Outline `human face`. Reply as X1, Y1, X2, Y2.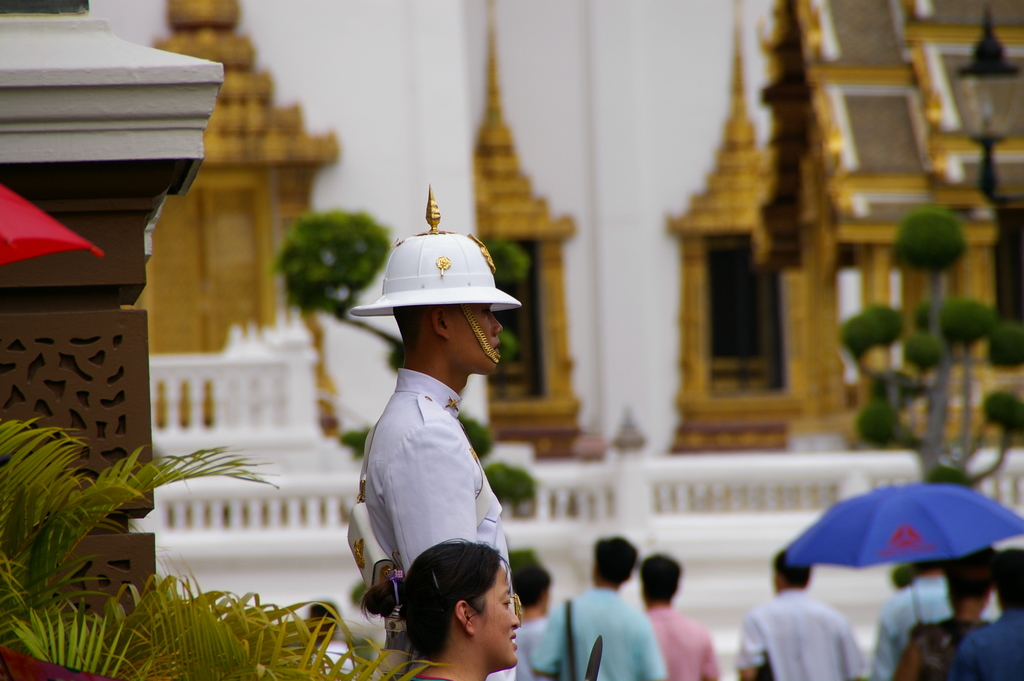
451, 307, 504, 374.
